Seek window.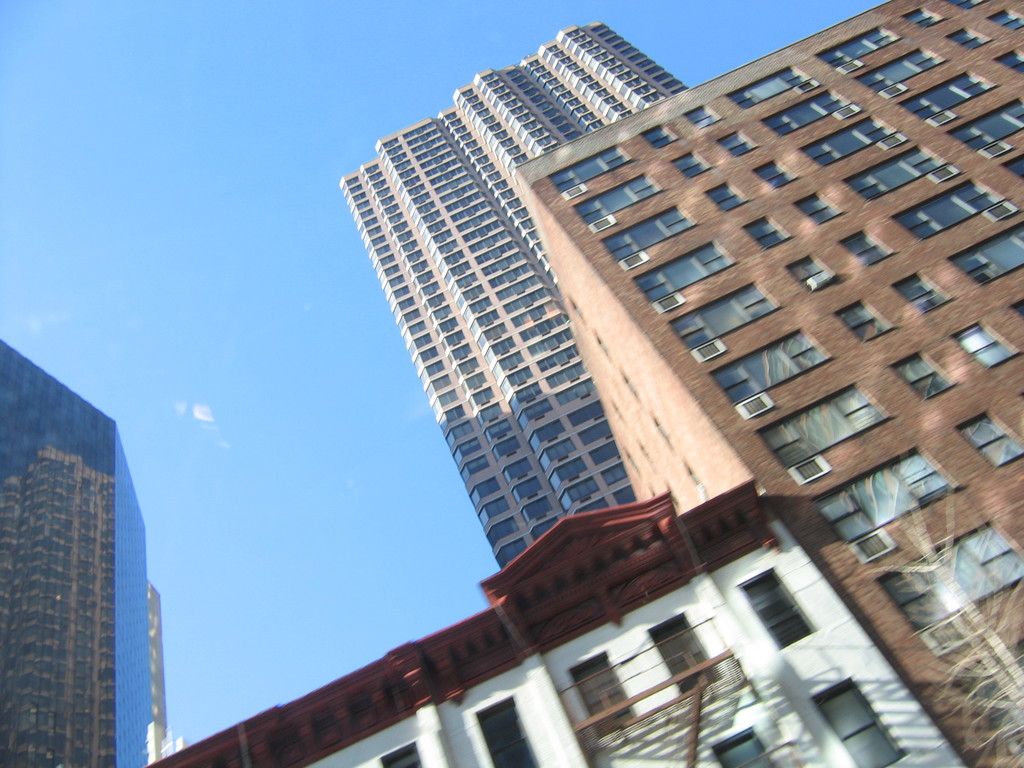
[844,455,937,554].
